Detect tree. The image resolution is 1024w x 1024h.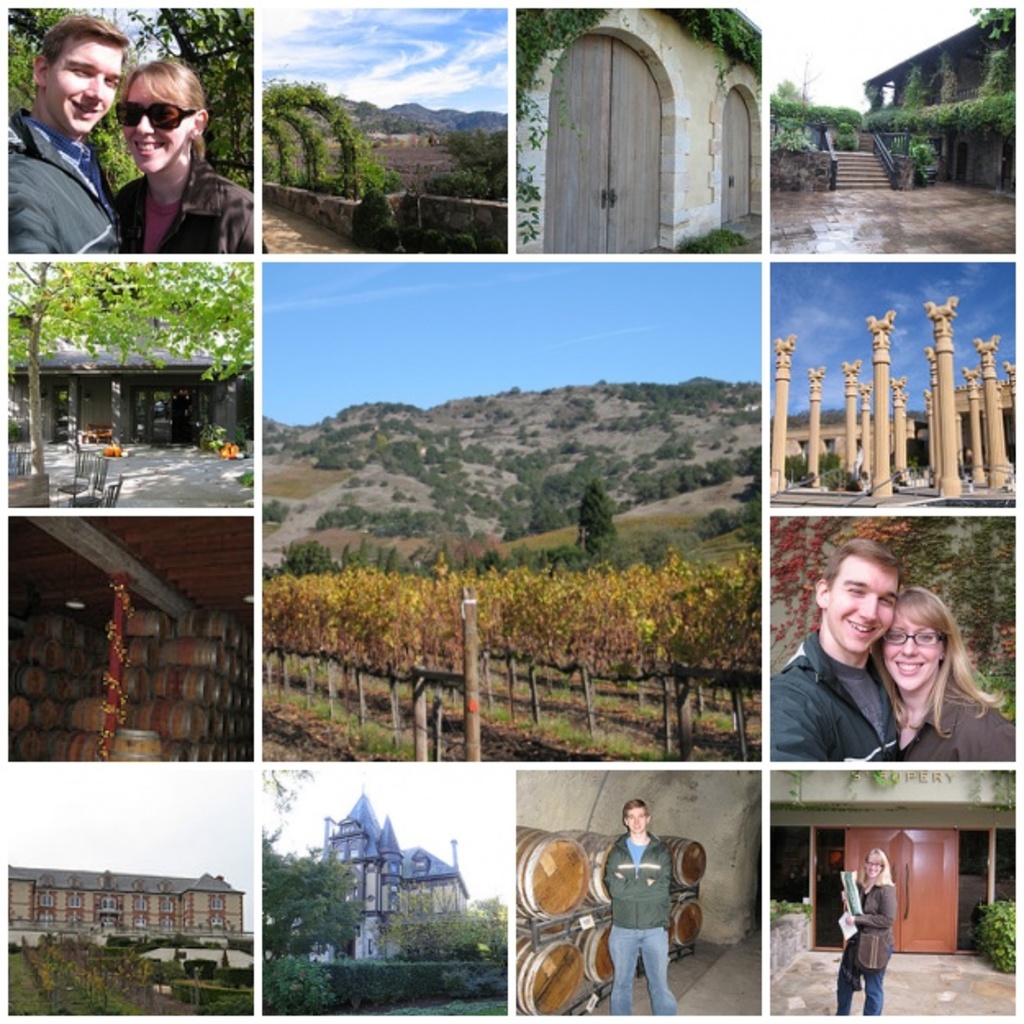
0 11 249 193.
